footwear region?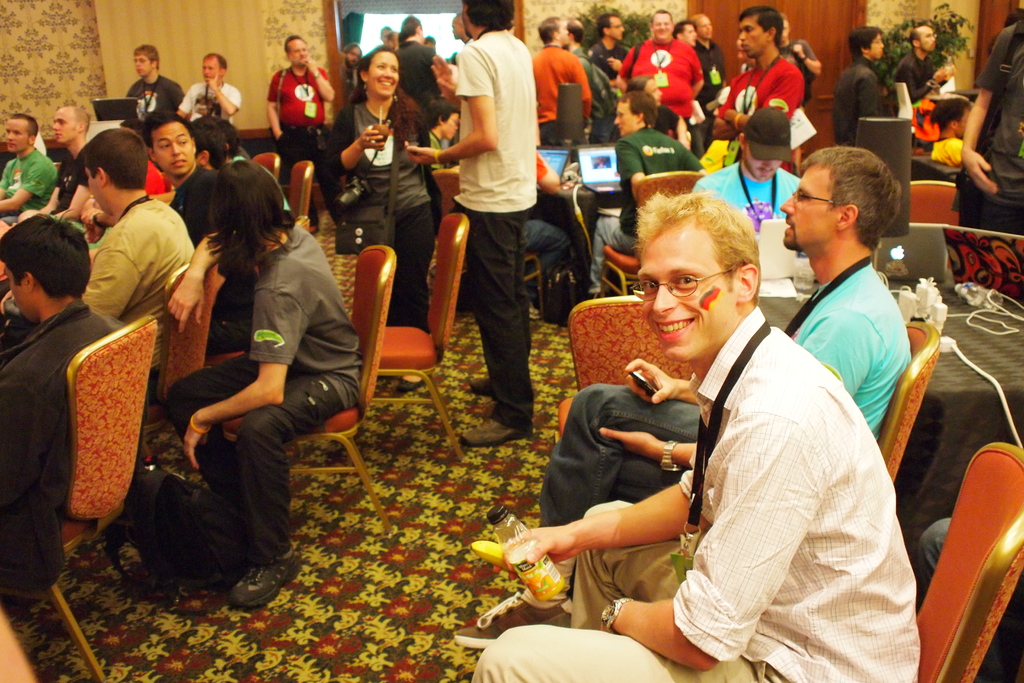
[449, 589, 572, 651]
